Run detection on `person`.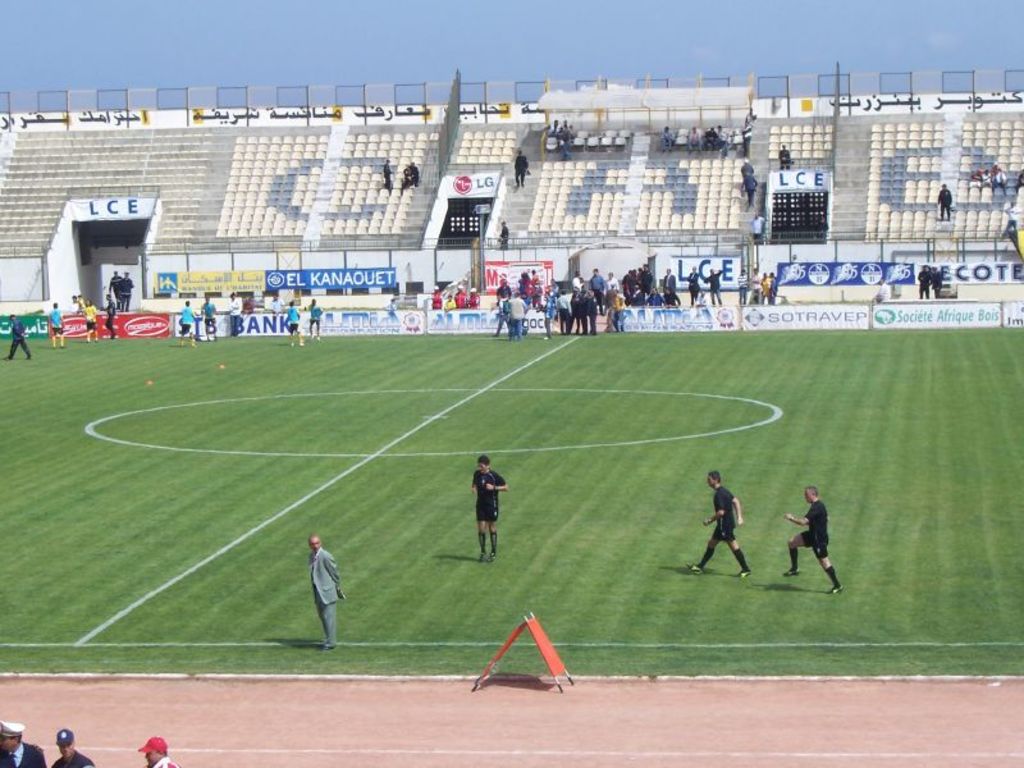
Result: box(968, 166, 982, 184).
